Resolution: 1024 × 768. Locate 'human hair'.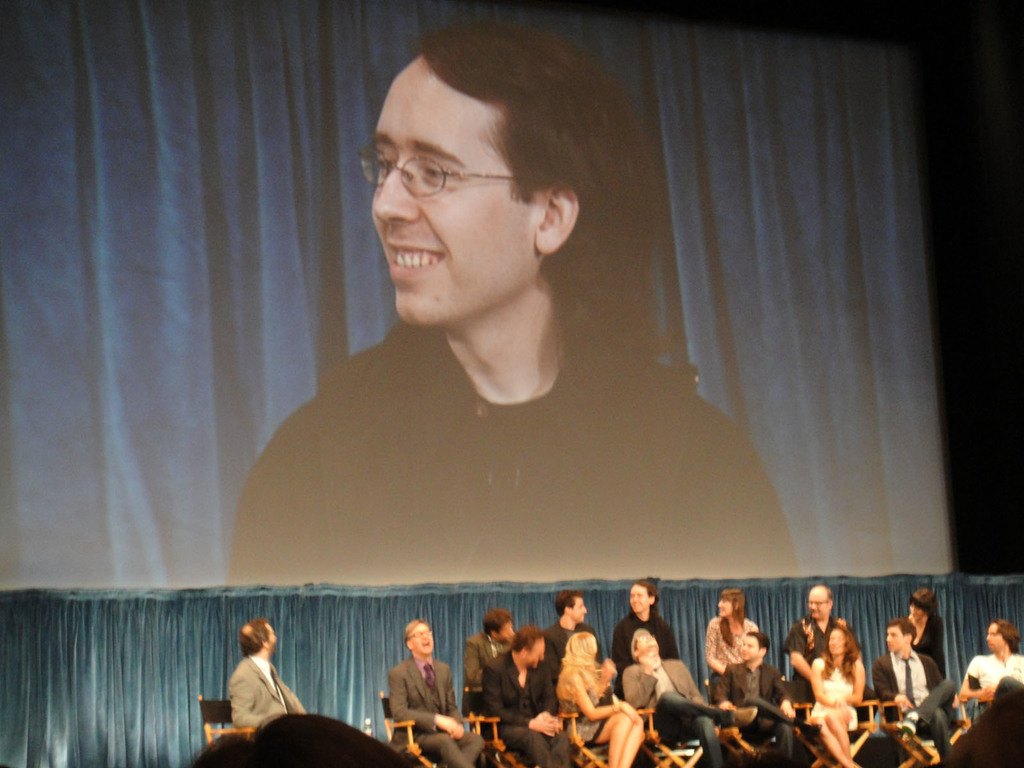
bbox(634, 579, 662, 627).
